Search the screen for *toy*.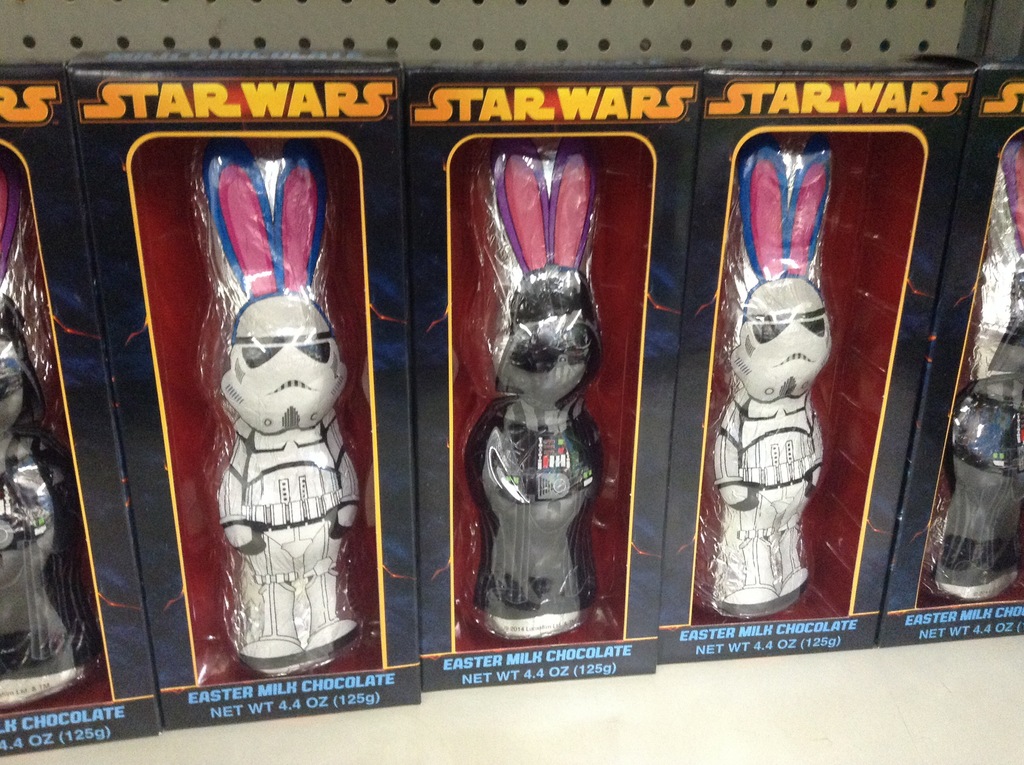
Found at [708, 158, 835, 613].
